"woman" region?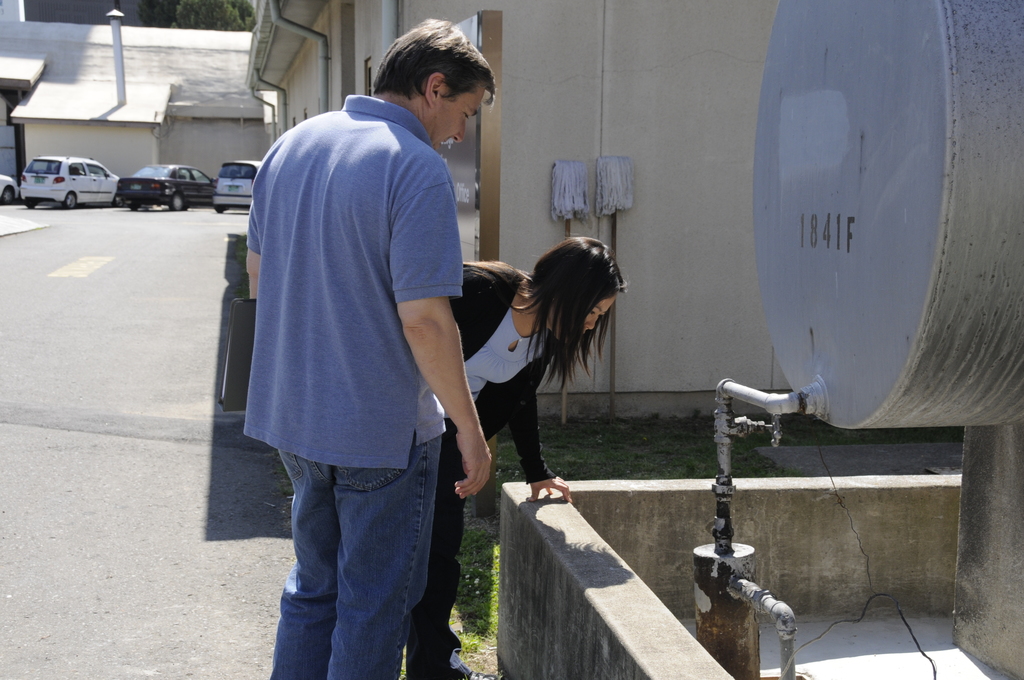
box(449, 231, 627, 679)
